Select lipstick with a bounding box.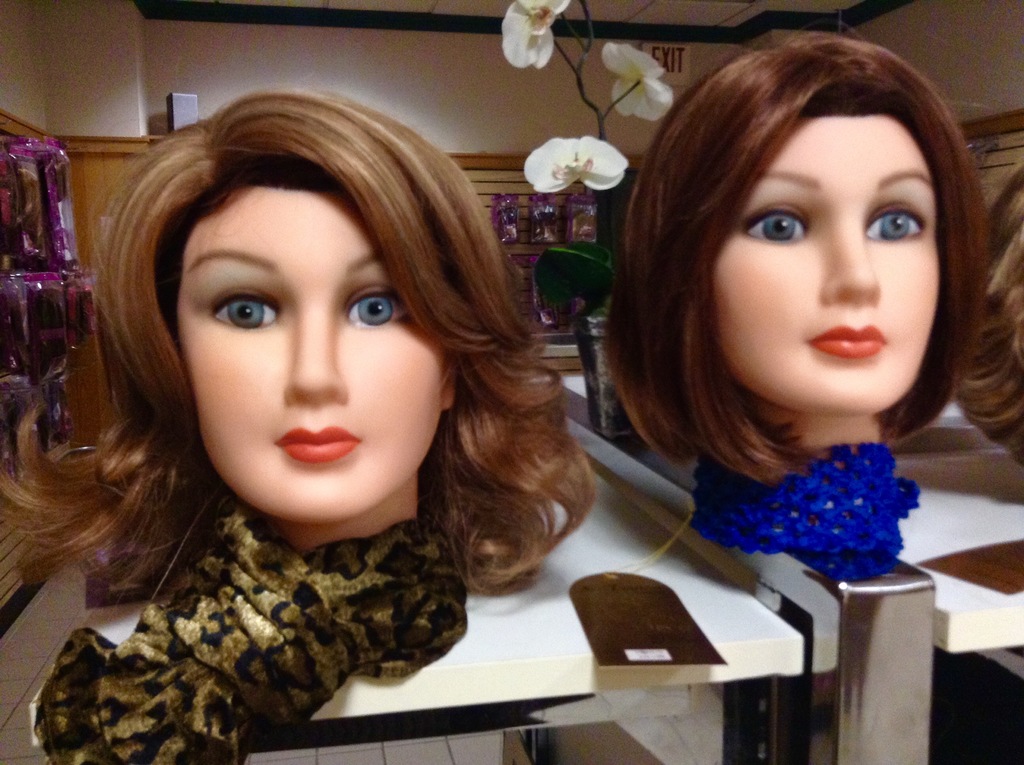
{"x1": 808, "y1": 321, "x2": 888, "y2": 360}.
